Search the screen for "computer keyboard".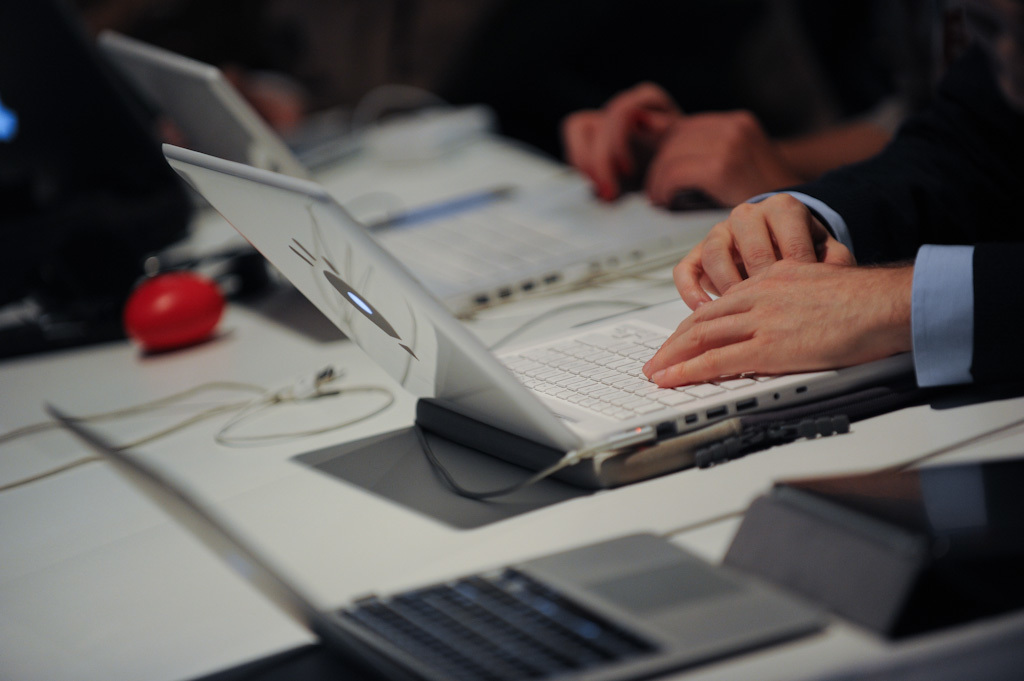
Found at BBox(339, 558, 664, 680).
